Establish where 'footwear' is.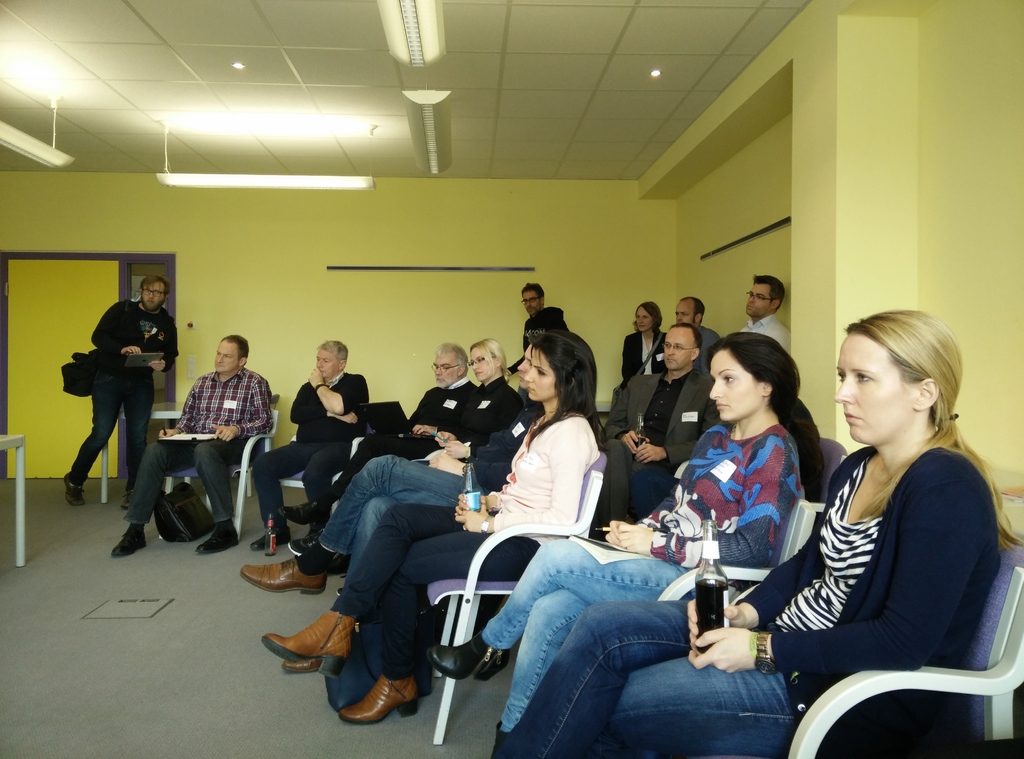
Established at 194,522,240,555.
